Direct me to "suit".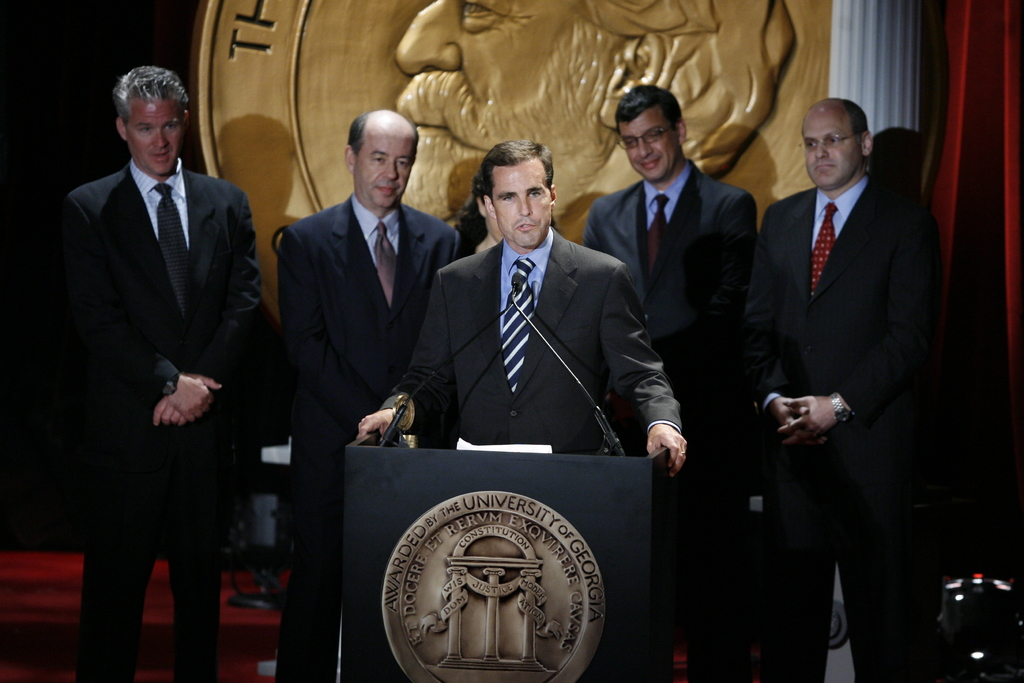
Direction: select_region(567, 147, 749, 682).
